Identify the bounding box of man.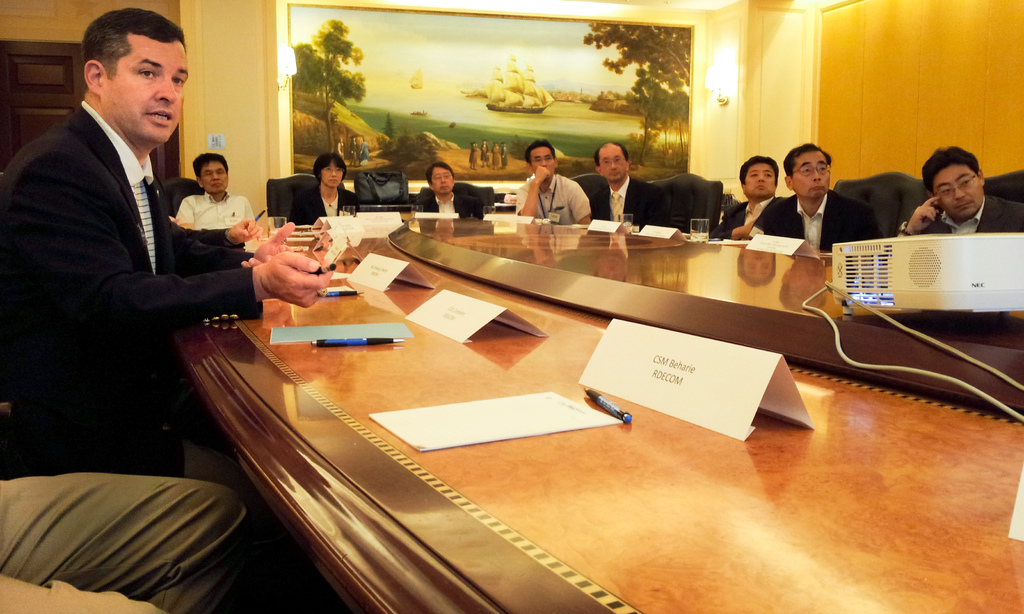
bbox(417, 165, 483, 220).
